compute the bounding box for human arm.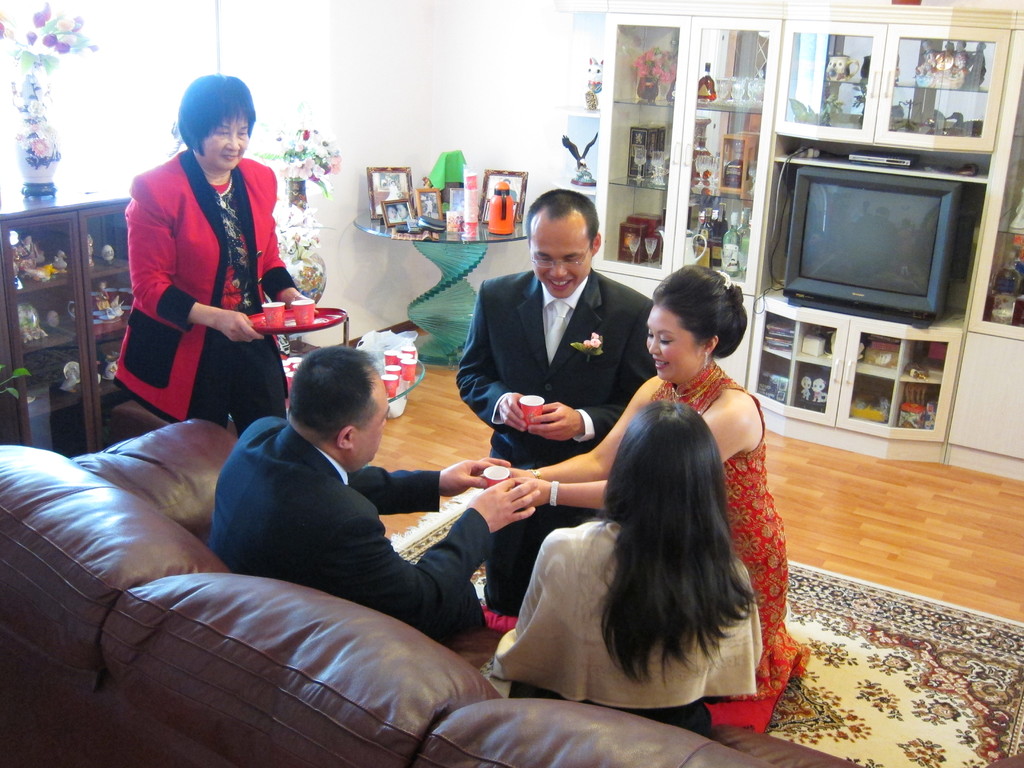
<region>527, 292, 659, 443</region>.
